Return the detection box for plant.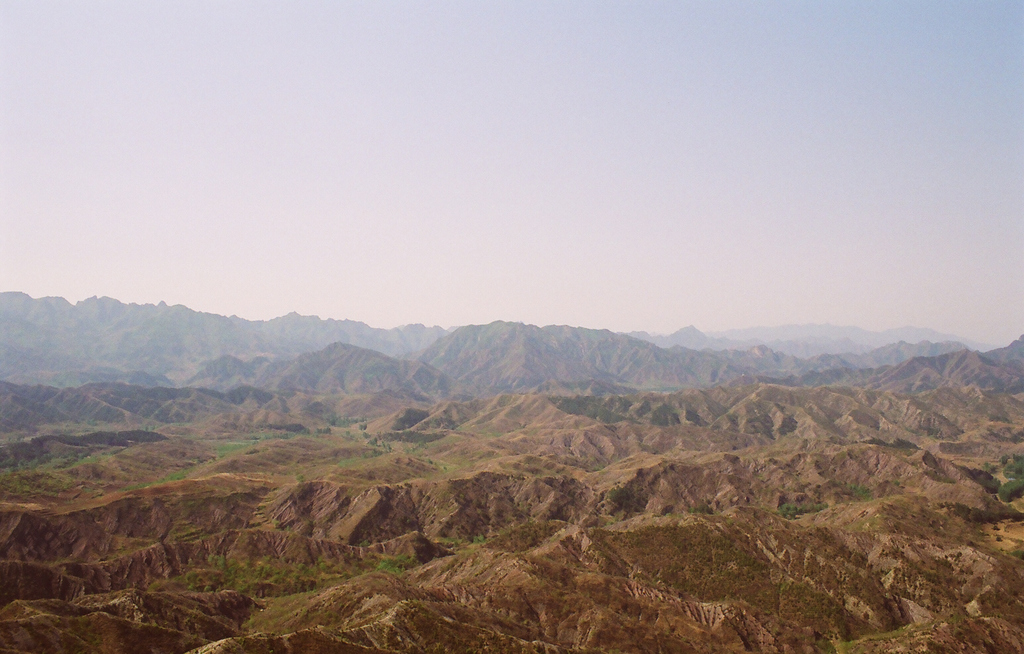
box(311, 423, 332, 434).
